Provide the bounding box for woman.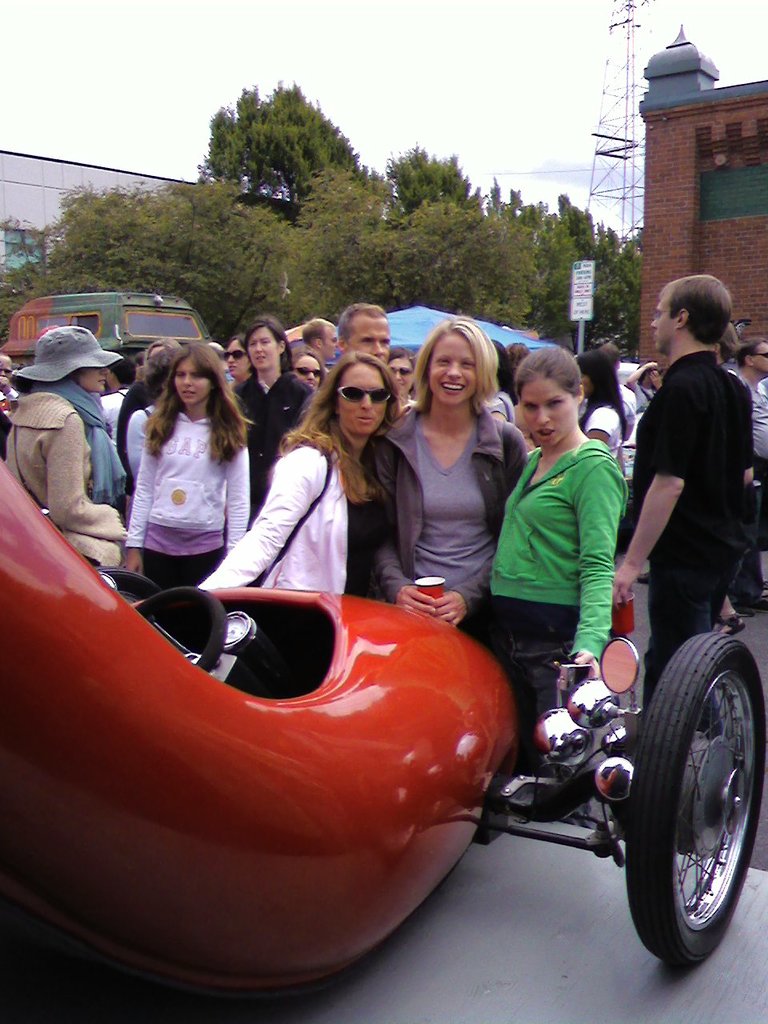
bbox(202, 355, 392, 598).
